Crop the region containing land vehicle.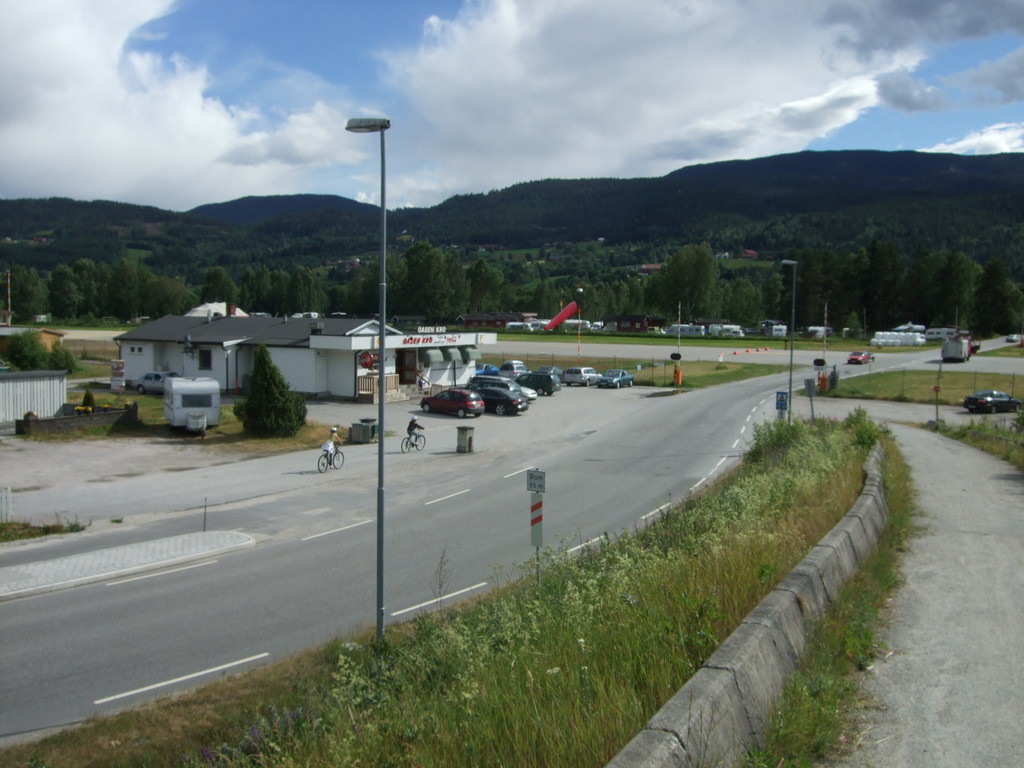
Crop region: BBox(400, 424, 424, 452).
